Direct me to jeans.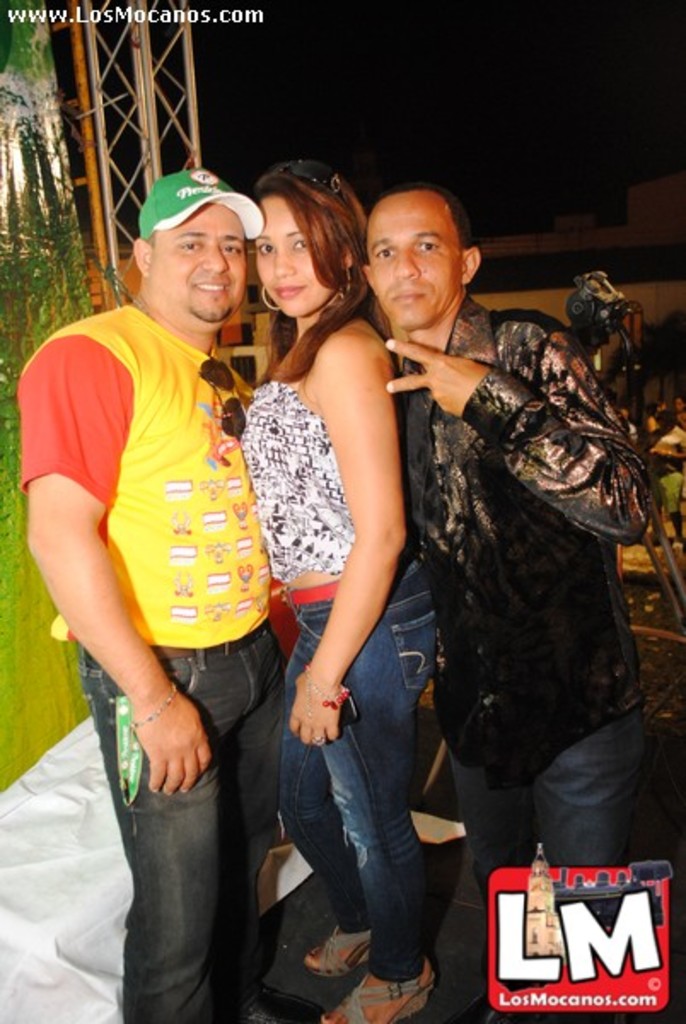
Direction: select_region(67, 620, 278, 1014).
